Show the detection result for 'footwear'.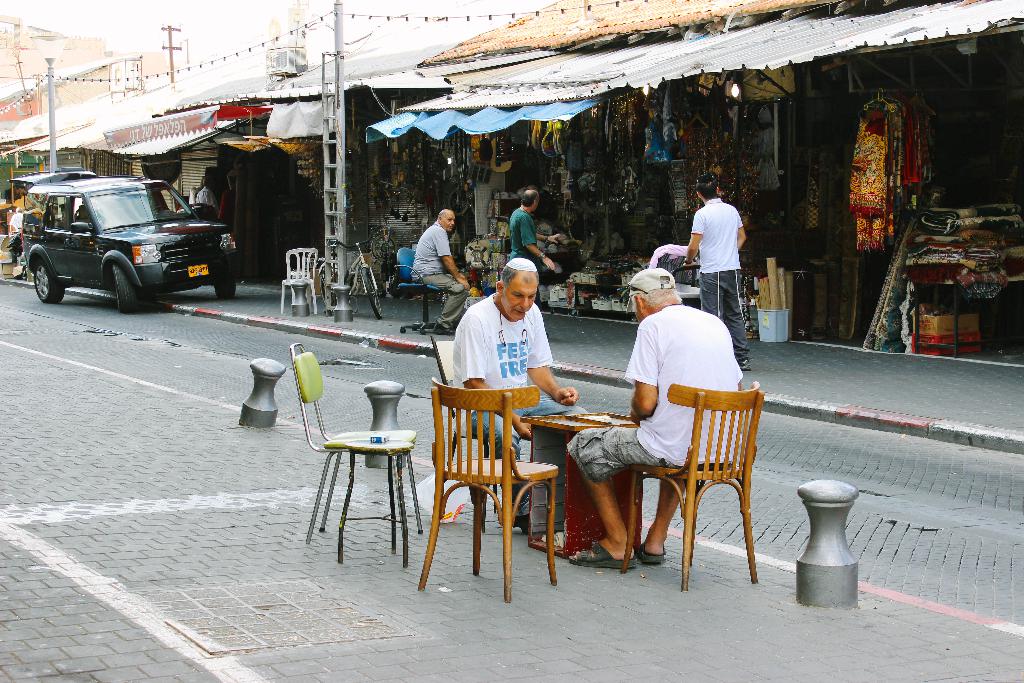
left=547, top=332, right=548, bottom=337.
